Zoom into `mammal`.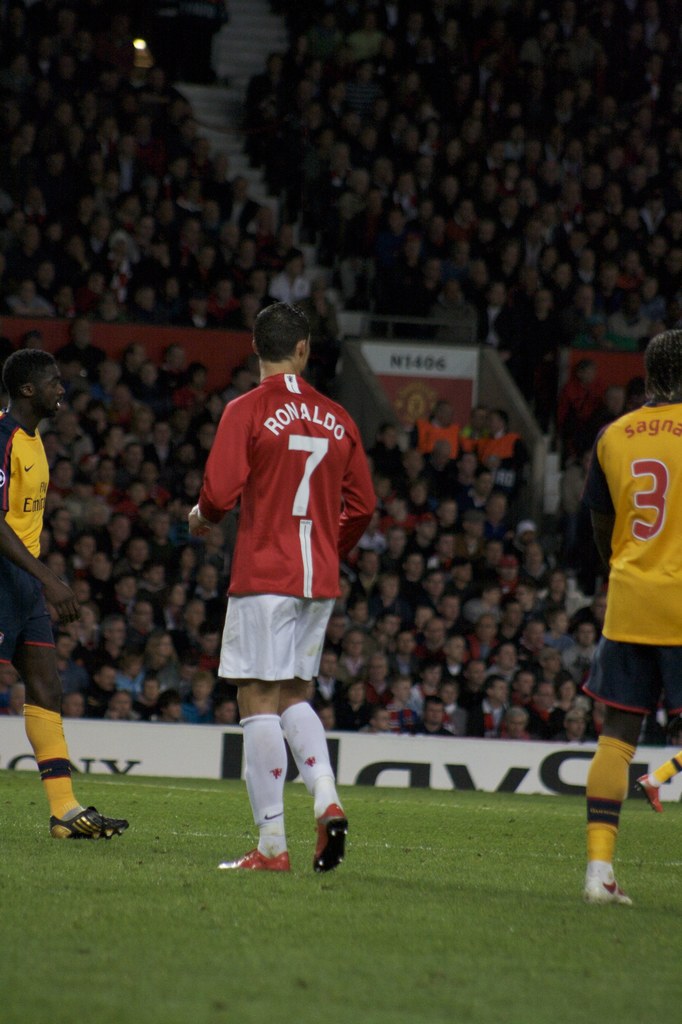
Zoom target: rect(184, 307, 381, 888).
